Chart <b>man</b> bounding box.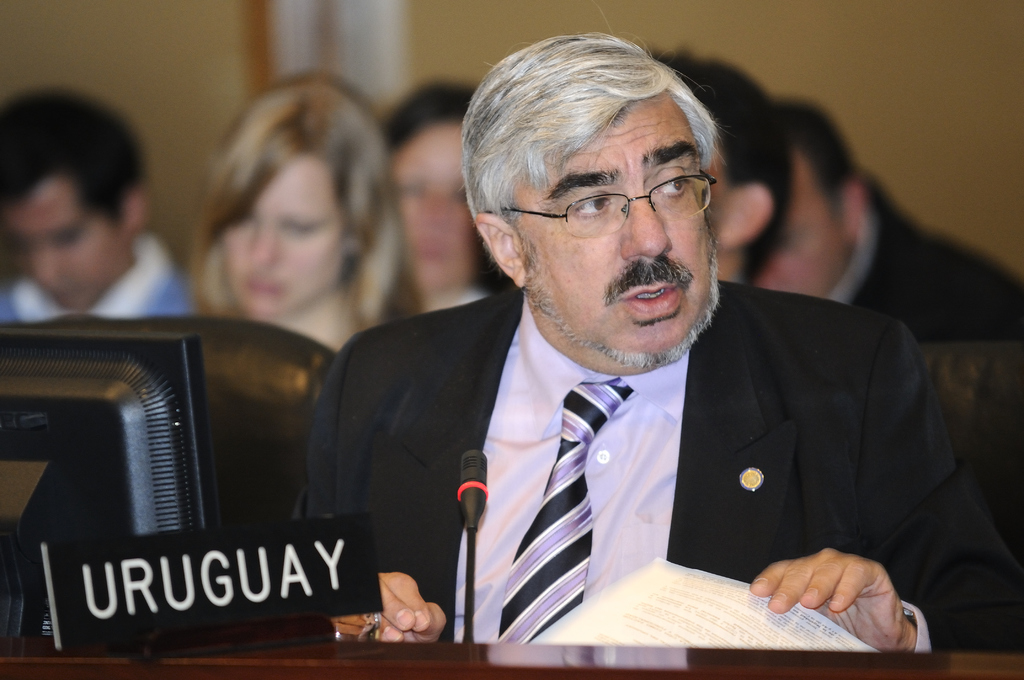
Charted: (0, 83, 196, 318).
